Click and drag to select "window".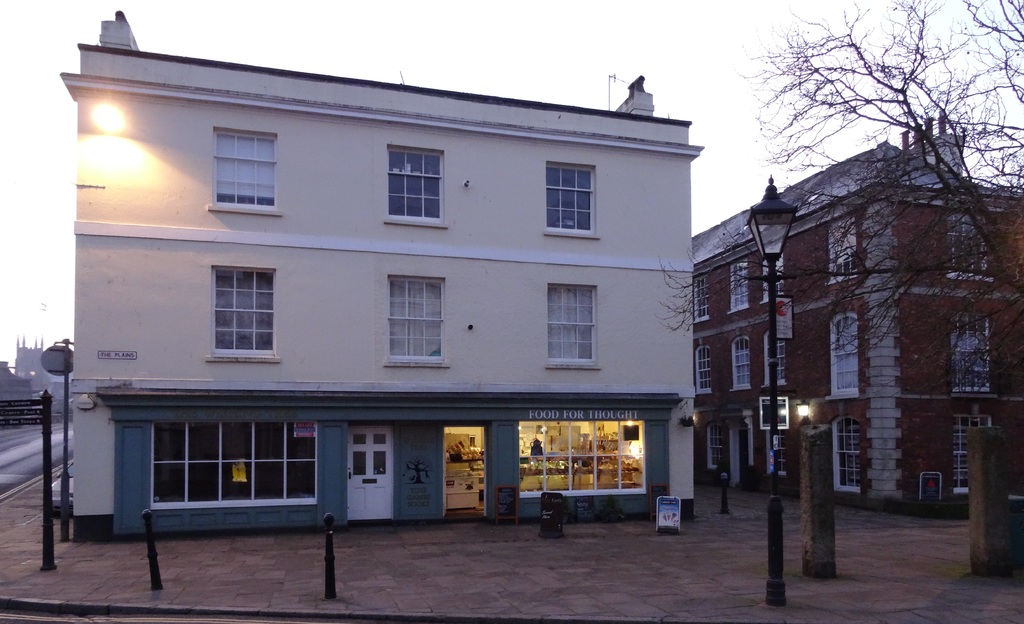
Selection: (left=834, top=427, right=865, bottom=500).
